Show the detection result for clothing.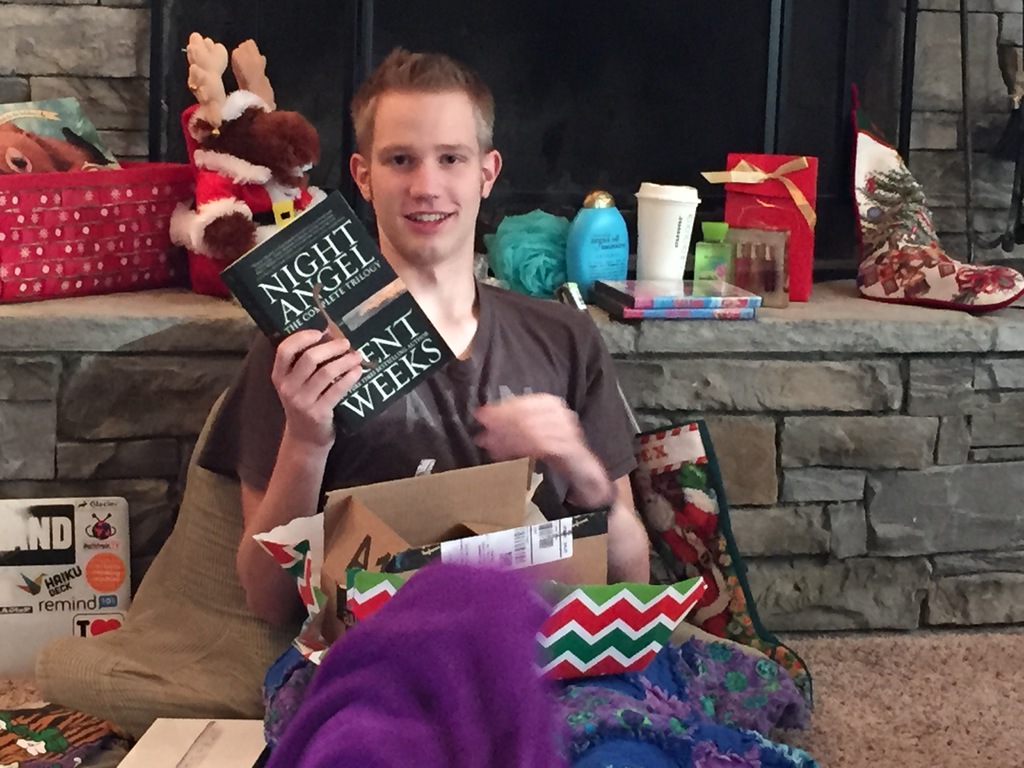
[200,266,684,767].
